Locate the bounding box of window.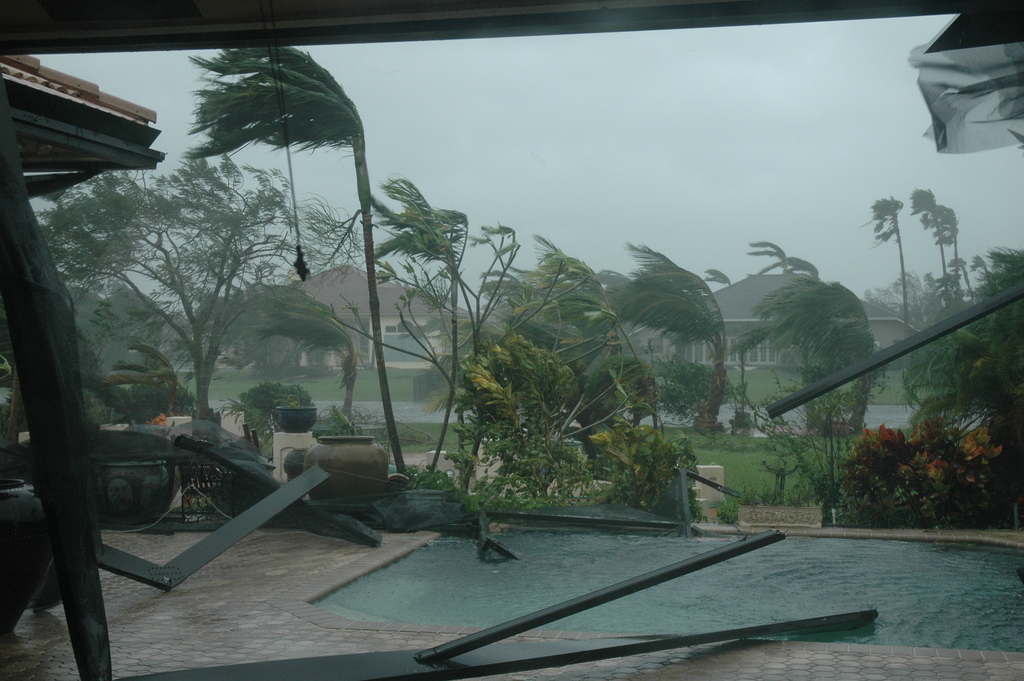
Bounding box: bbox=[410, 326, 420, 334].
